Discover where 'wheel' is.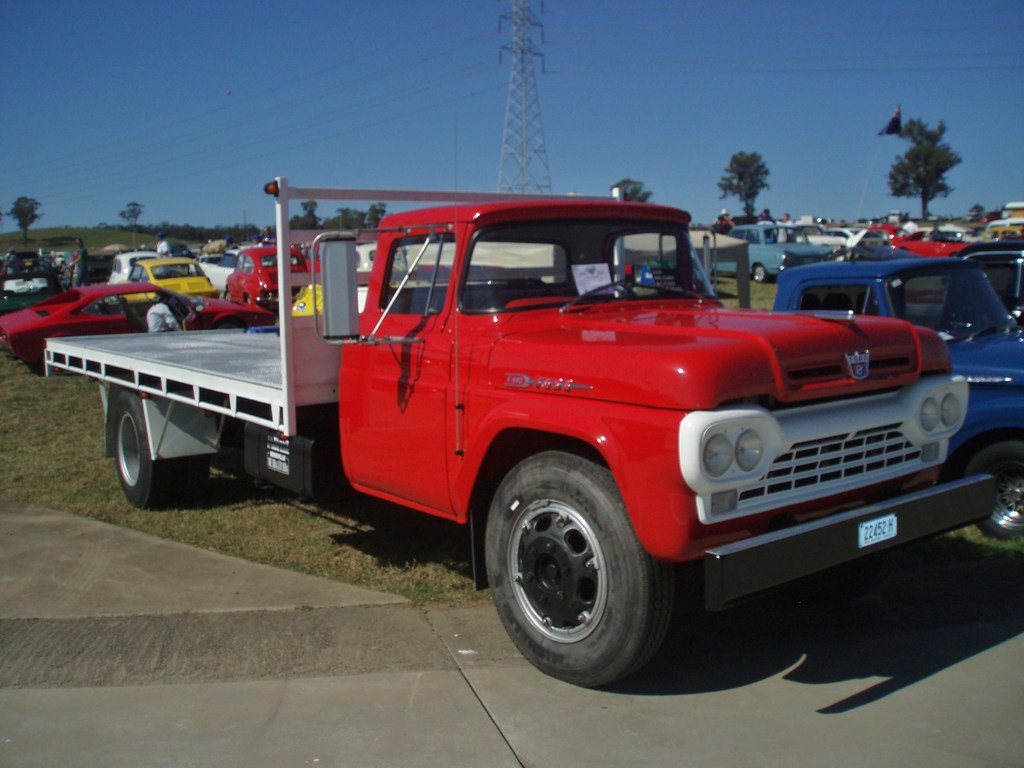
Discovered at x1=568 y1=278 x2=635 y2=307.
